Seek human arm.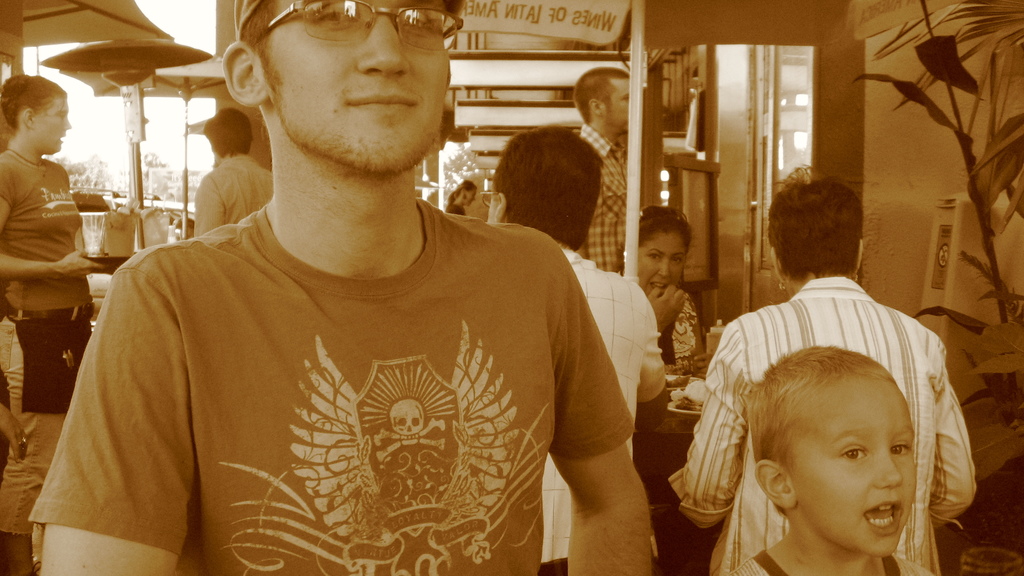
(0, 157, 113, 282).
